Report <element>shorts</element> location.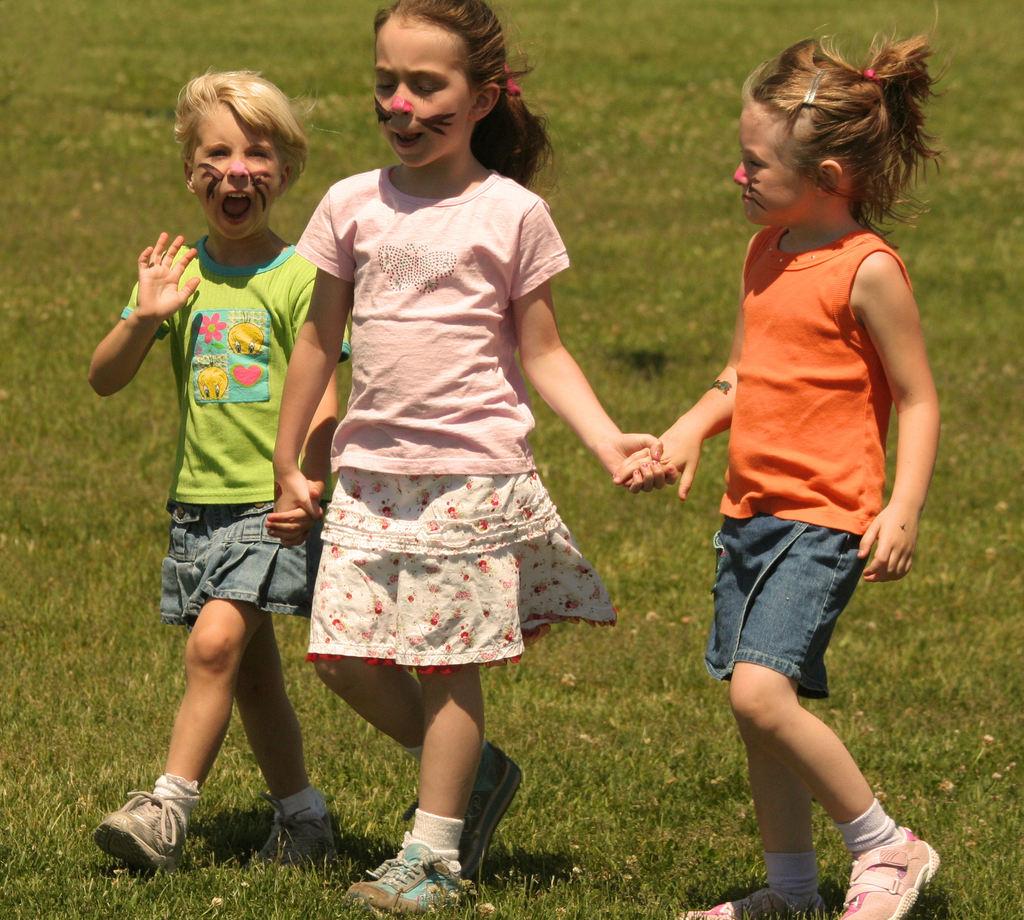
Report: pyautogui.locateOnScreen(676, 516, 886, 708).
